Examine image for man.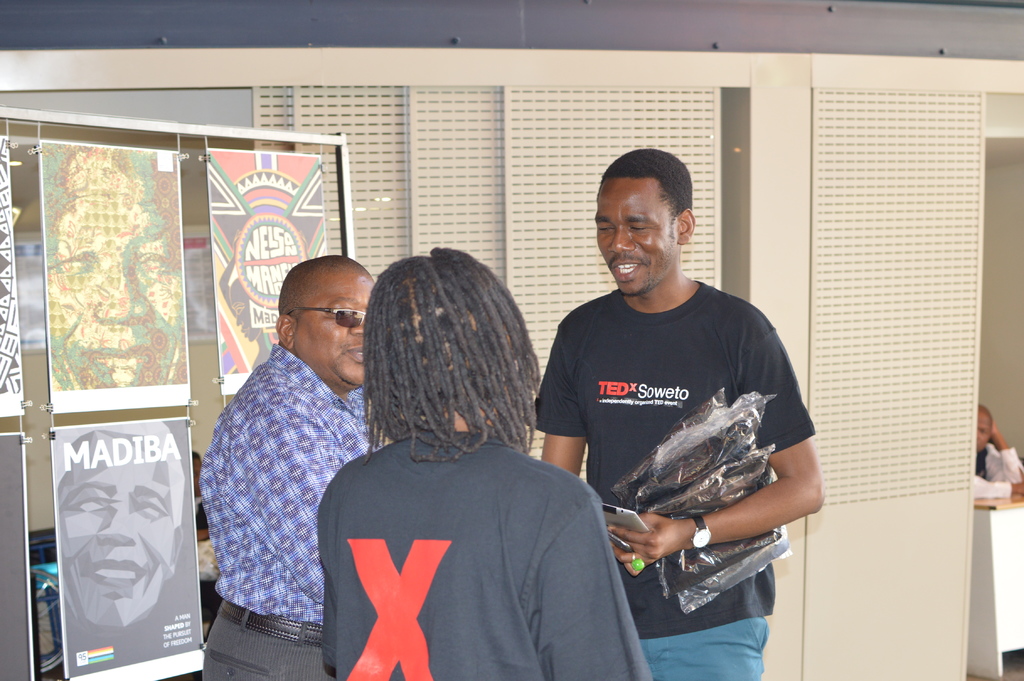
Examination result: detection(317, 245, 655, 680).
